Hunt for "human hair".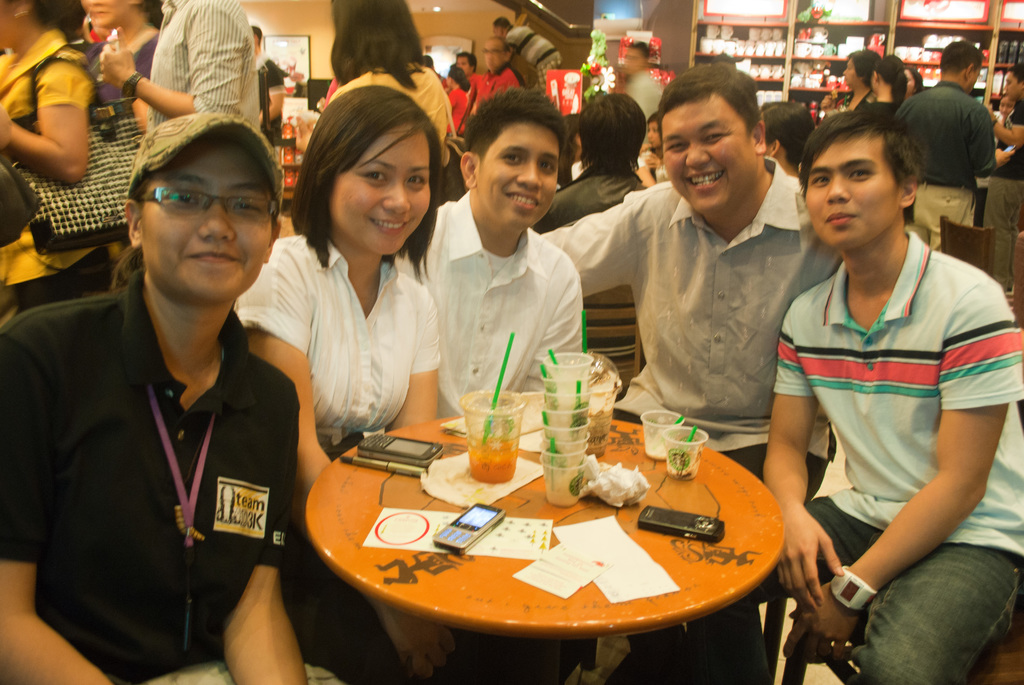
Hunted down at rect(765, 99, 824, 165).
